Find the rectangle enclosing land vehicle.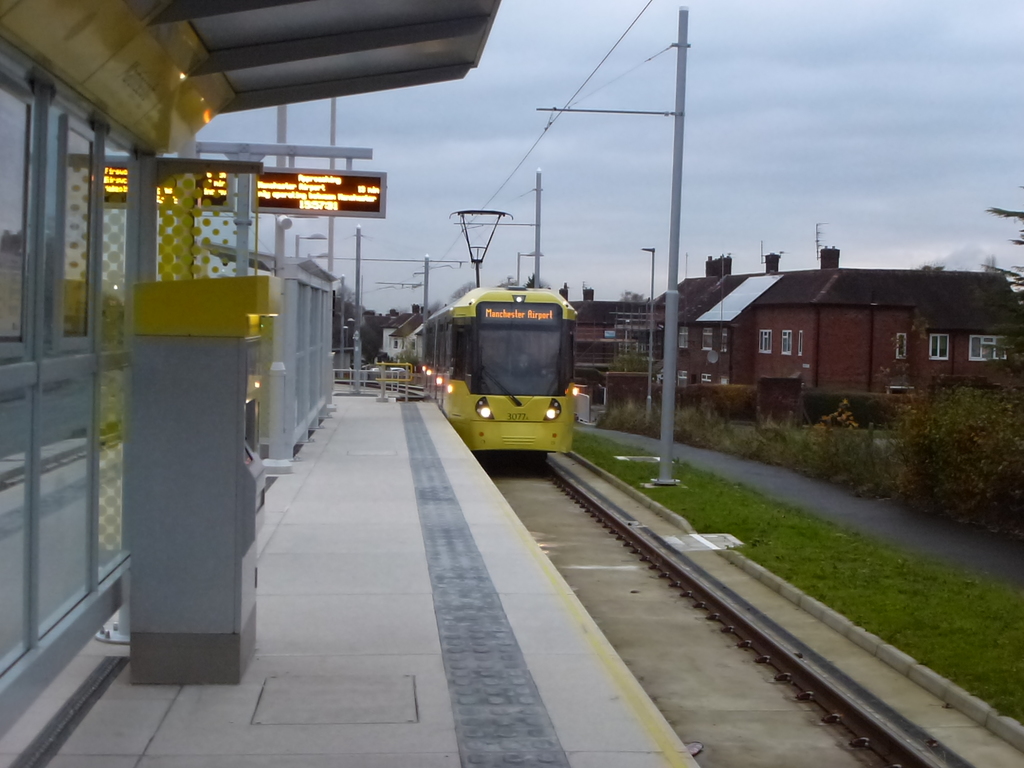
rect(406, 285, 597, 470).
